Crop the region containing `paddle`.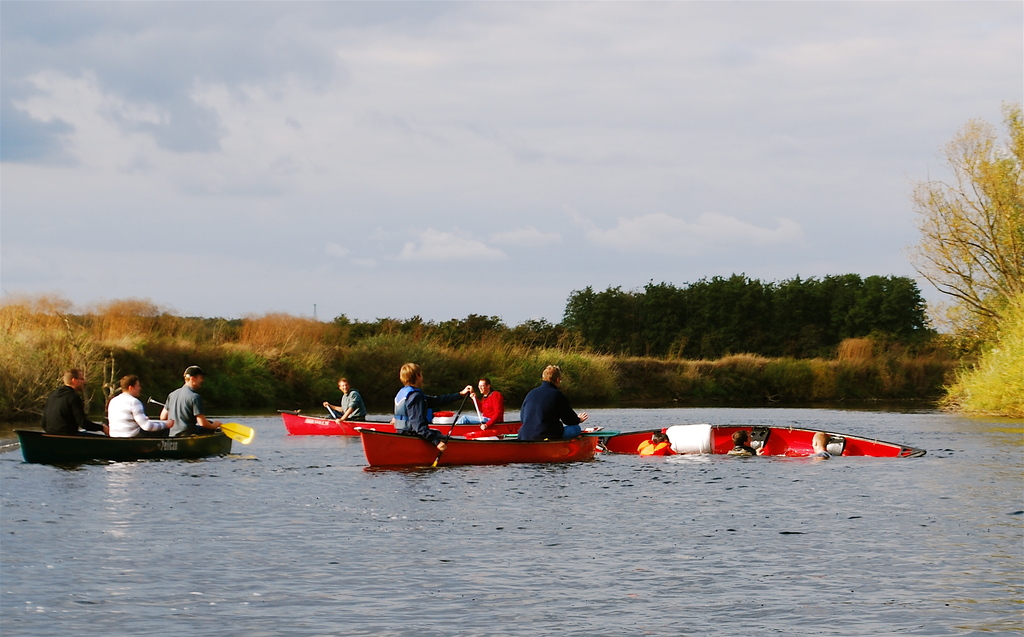
Crop region: (left=414, top=389, right=467, bottom=472).
